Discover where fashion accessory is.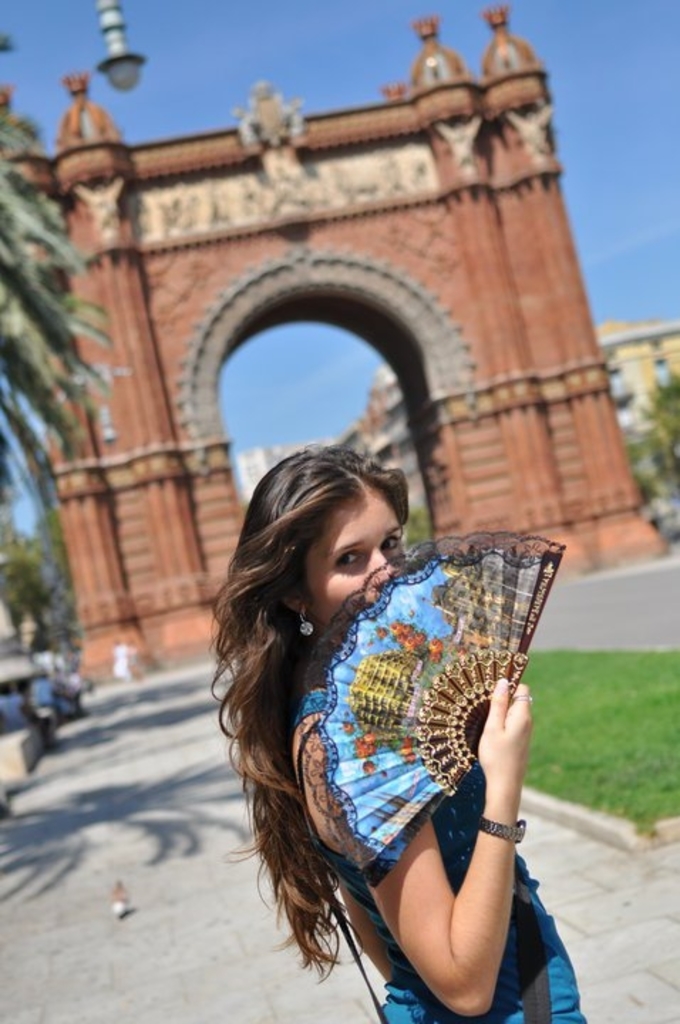
Discovered at bbox=(294, 609, 317, 636).
